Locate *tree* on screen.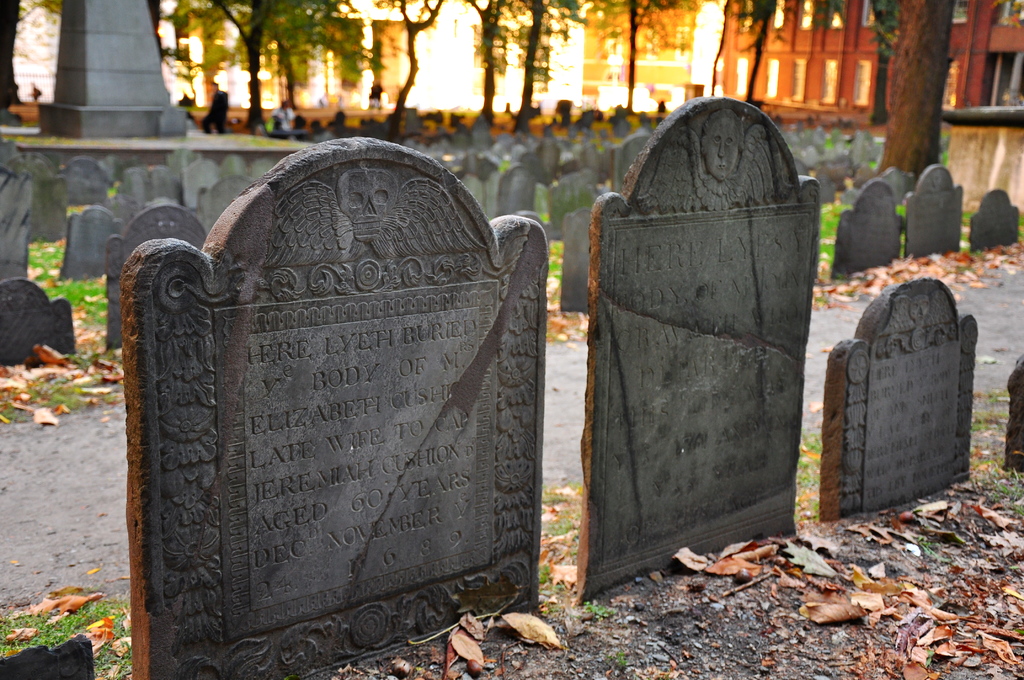
On screen at x1=369 y1=0 x2=456 y2=148.
